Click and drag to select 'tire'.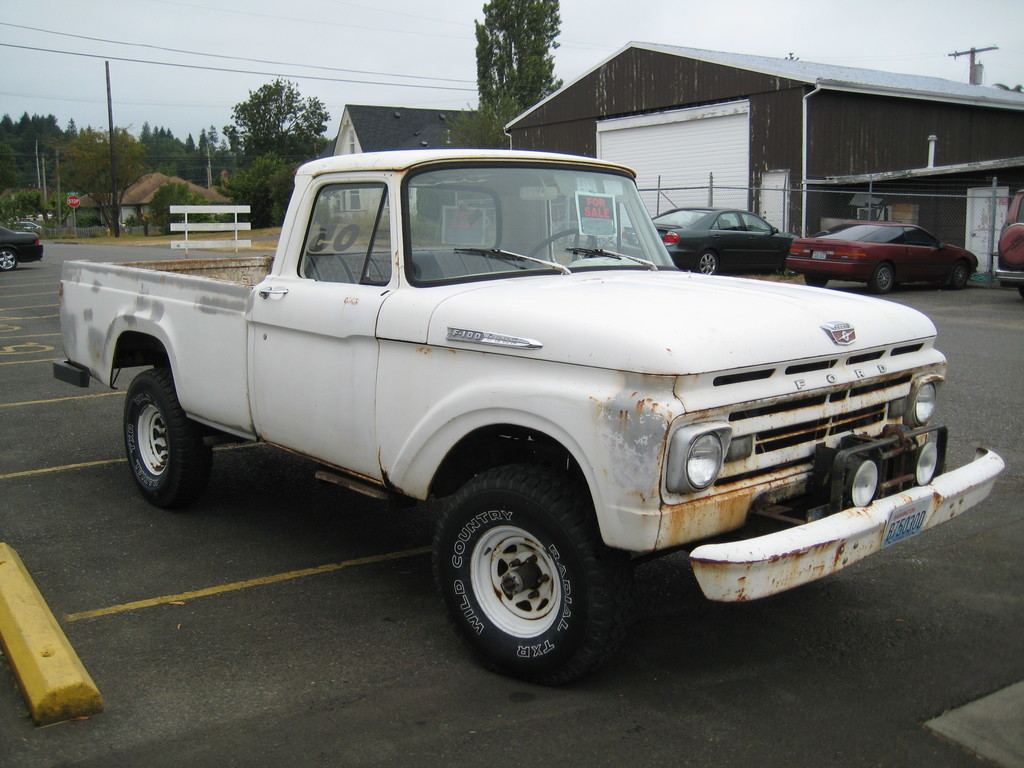
Selection: select_region(950, 264, 971, 290).
